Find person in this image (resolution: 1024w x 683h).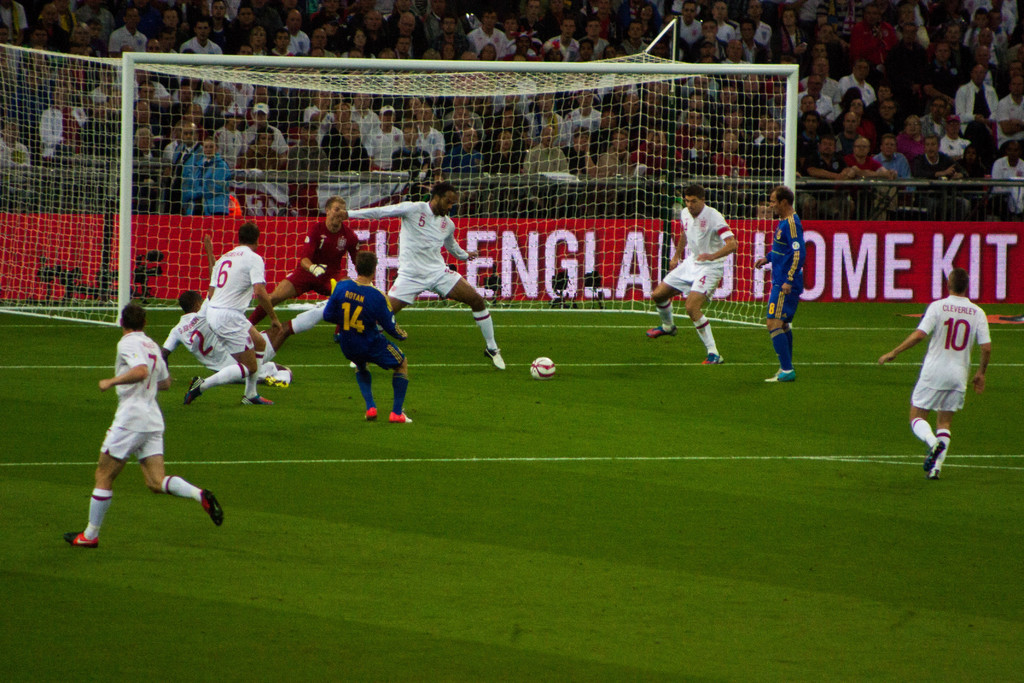
rect(60, 290, 224, 540).
